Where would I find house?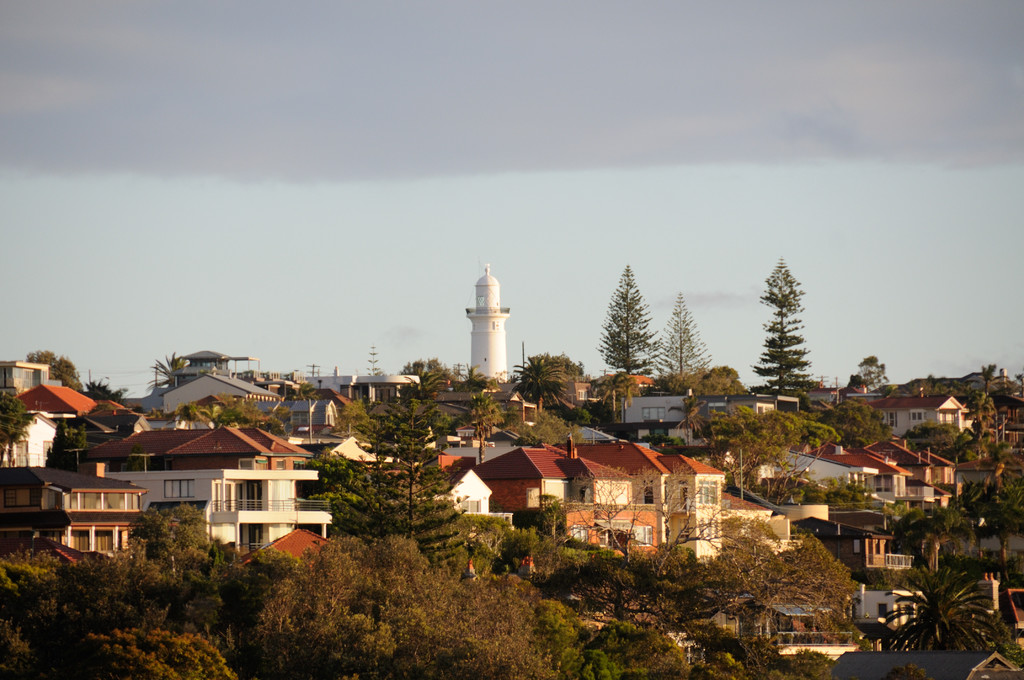
At (670, 454, 723, 578).
